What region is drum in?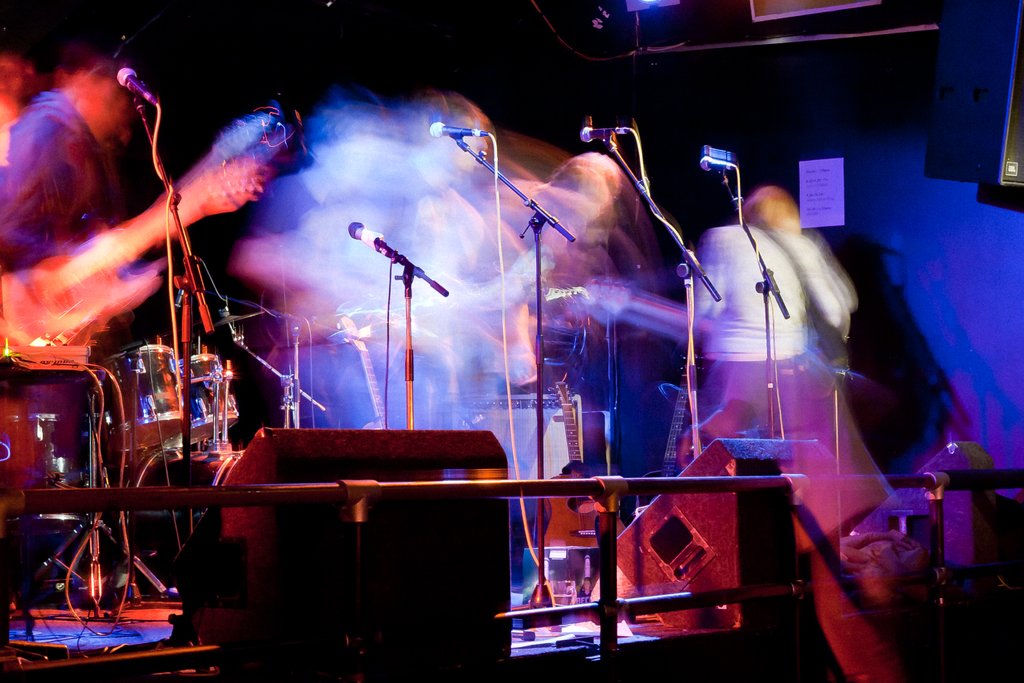
Rect(179, 352, 239, 449).
